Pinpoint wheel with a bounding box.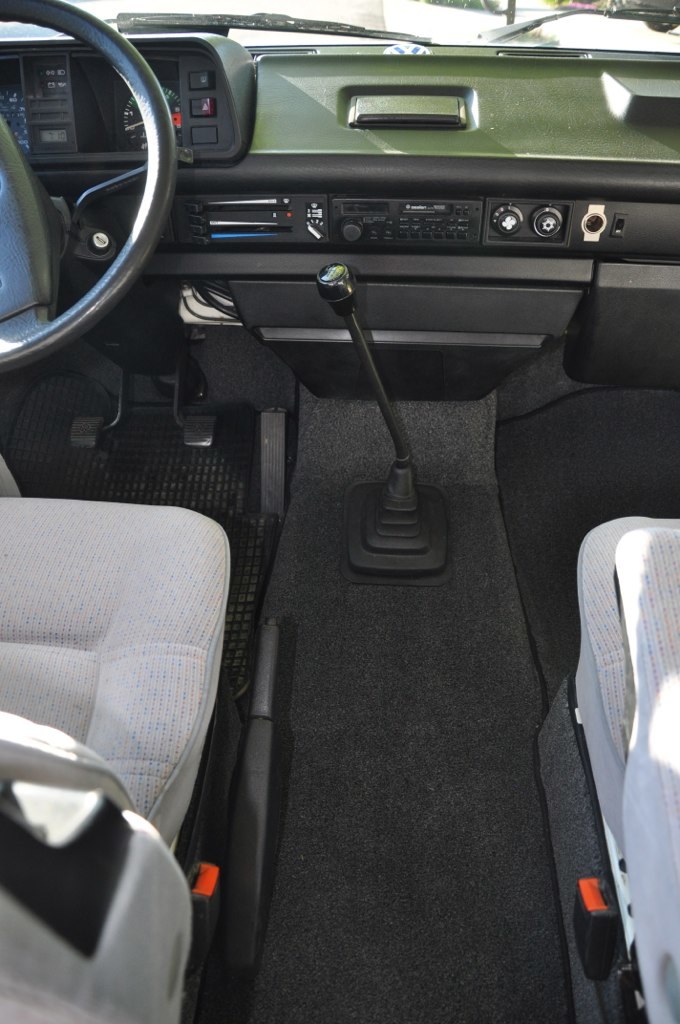
[3,1,184,382].
